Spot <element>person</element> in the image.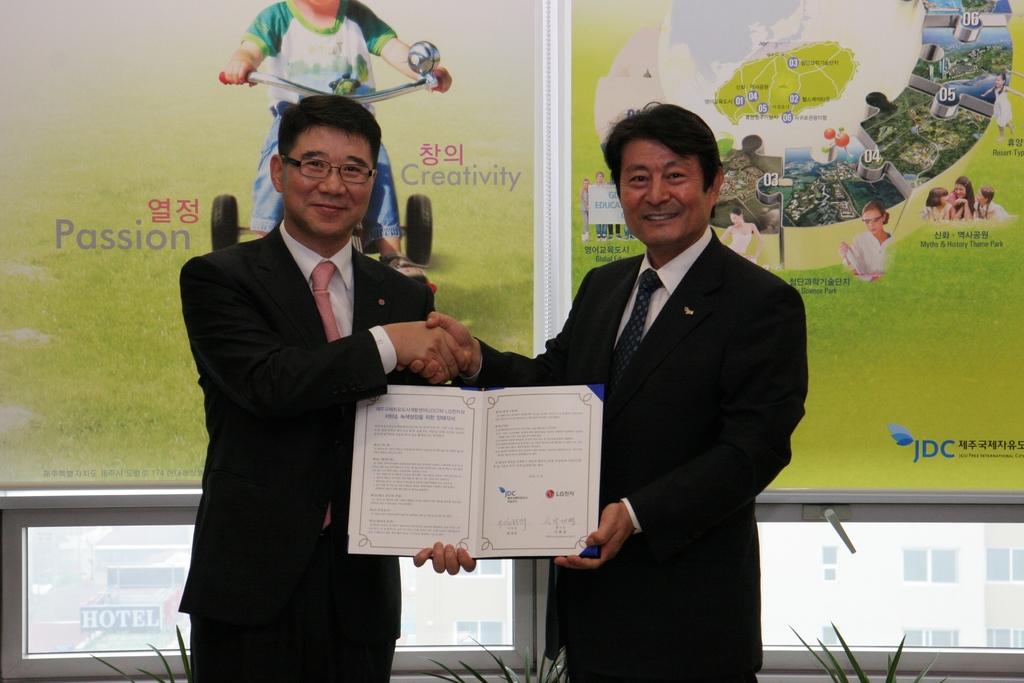
<element>person</element> found at (x1=223, y1=0, x2=454, y2=283).
